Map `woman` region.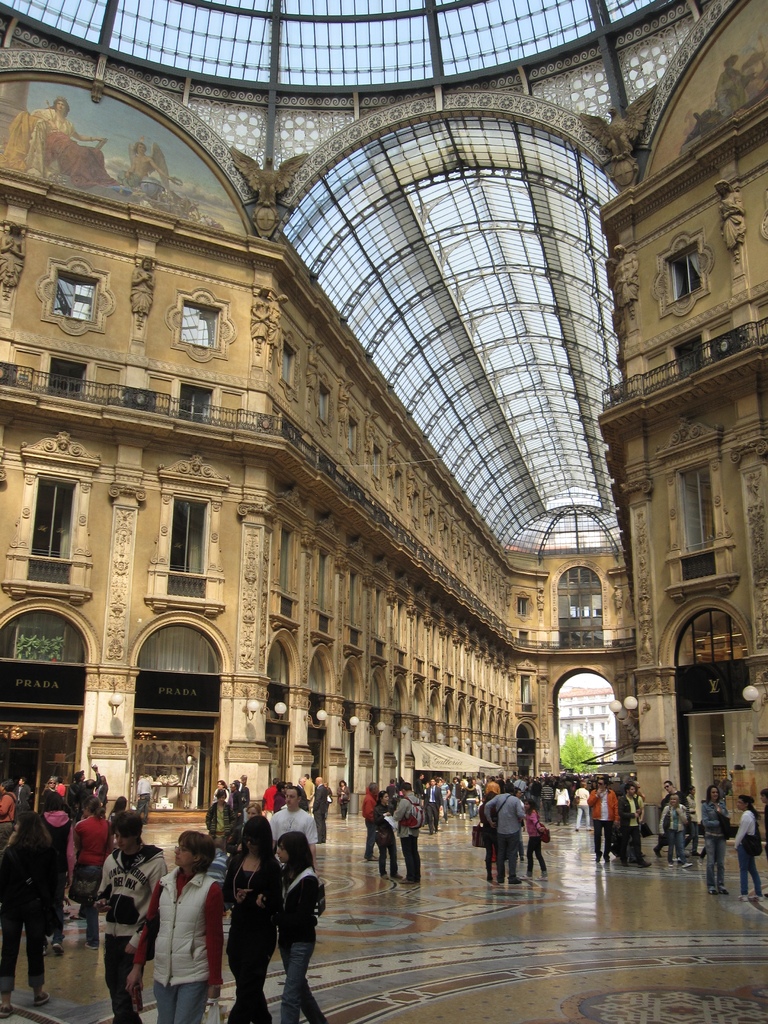
Mapped to <region>463, 531, 472, 556</region>.
